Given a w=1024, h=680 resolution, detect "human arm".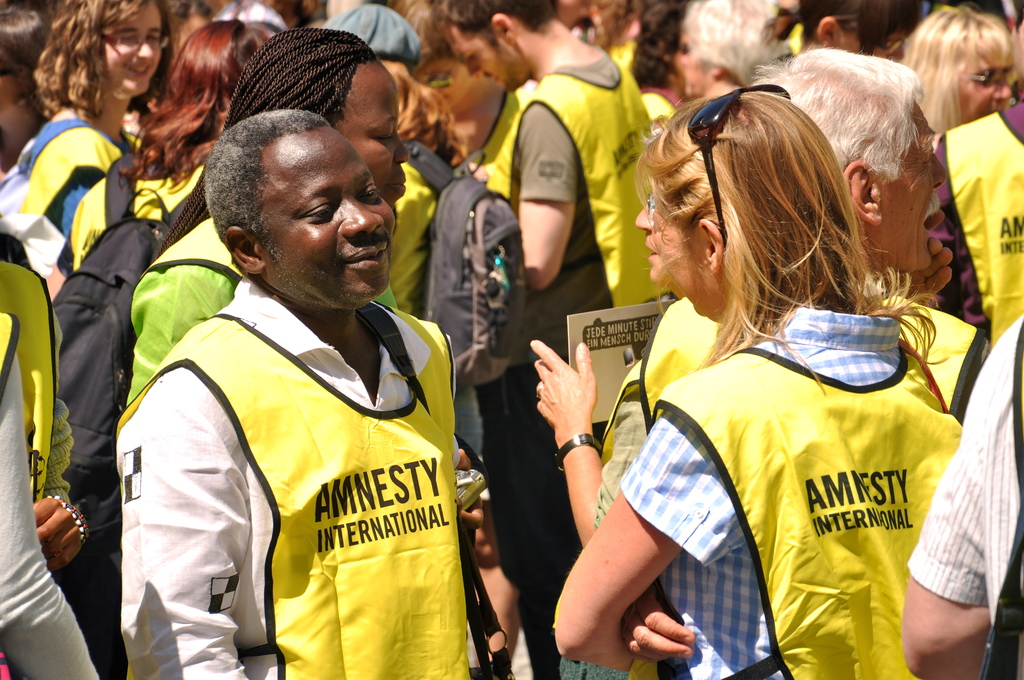
122, 398, 251, 679.
